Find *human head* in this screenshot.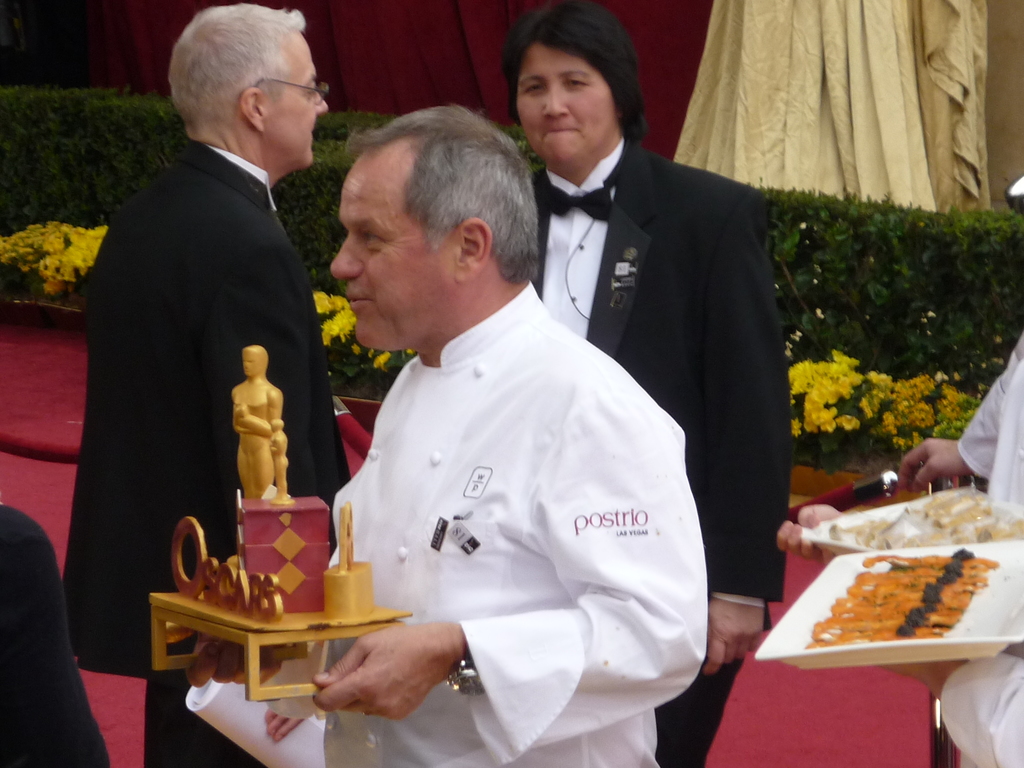
The bounding box for *human head* is {"x1": 166, "y1": 3, "x2": 330, "y2": 175}.
